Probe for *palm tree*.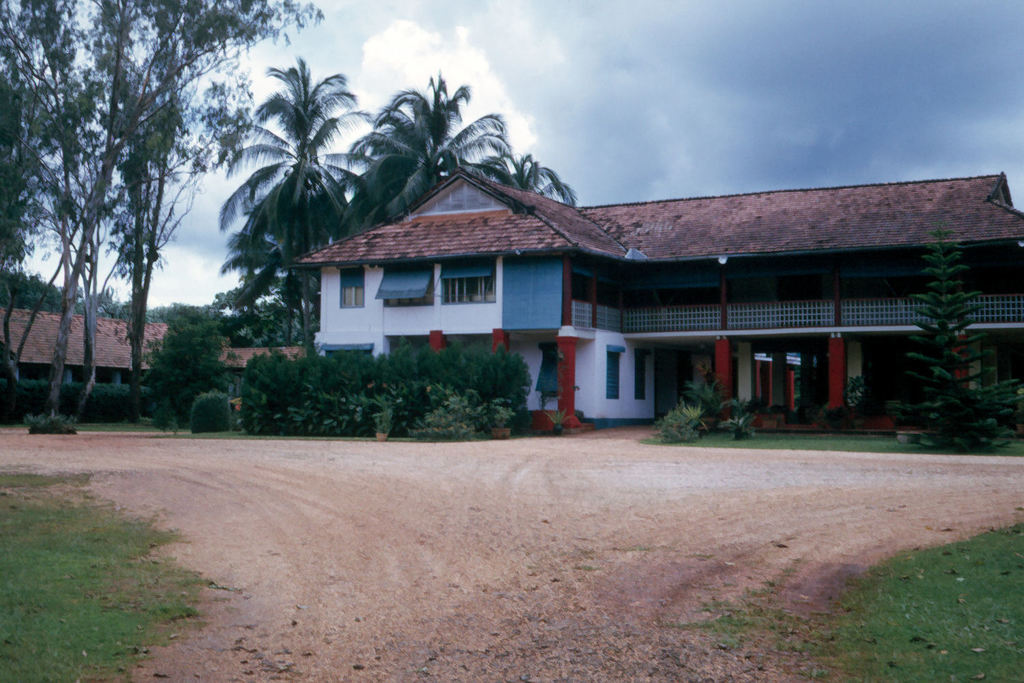
Probe result: [x1=464, y1=339, x2=523, y2=398].
